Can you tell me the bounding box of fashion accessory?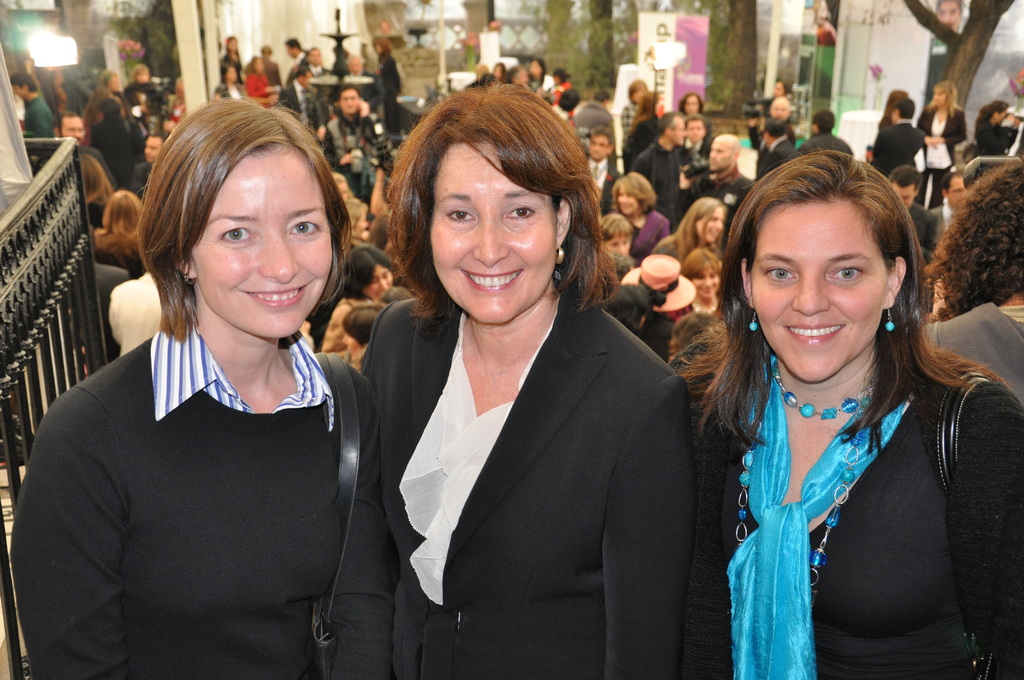
883/305/899/332.
